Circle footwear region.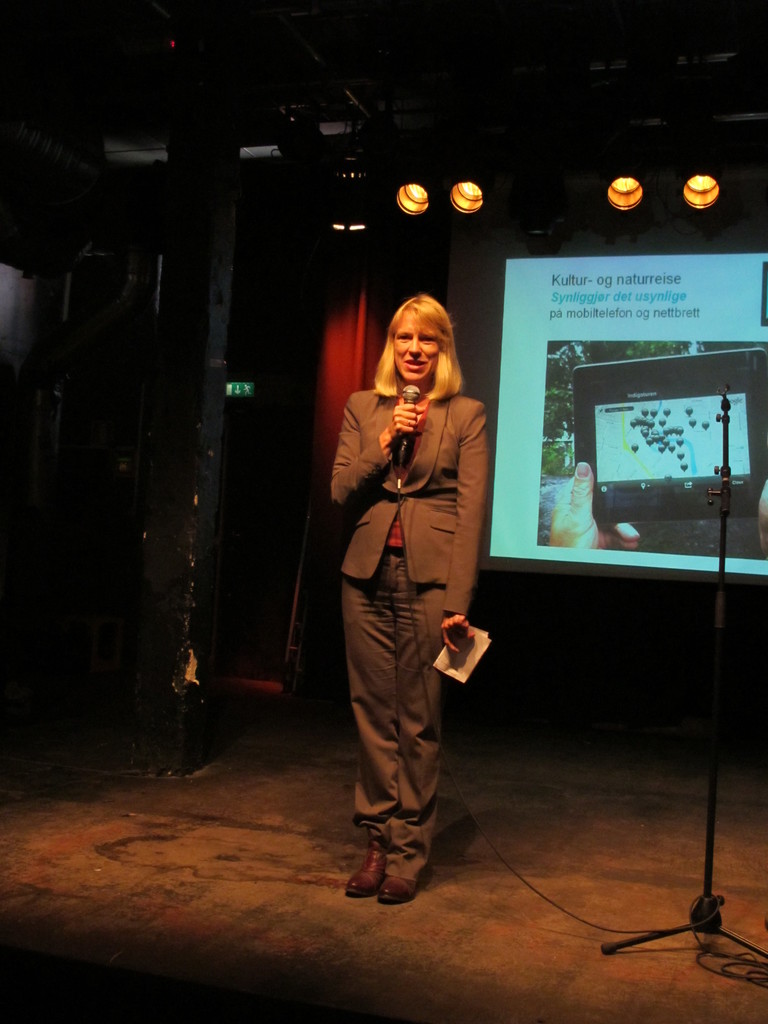
Region: <region>342, 847, 384, 898</region>.
